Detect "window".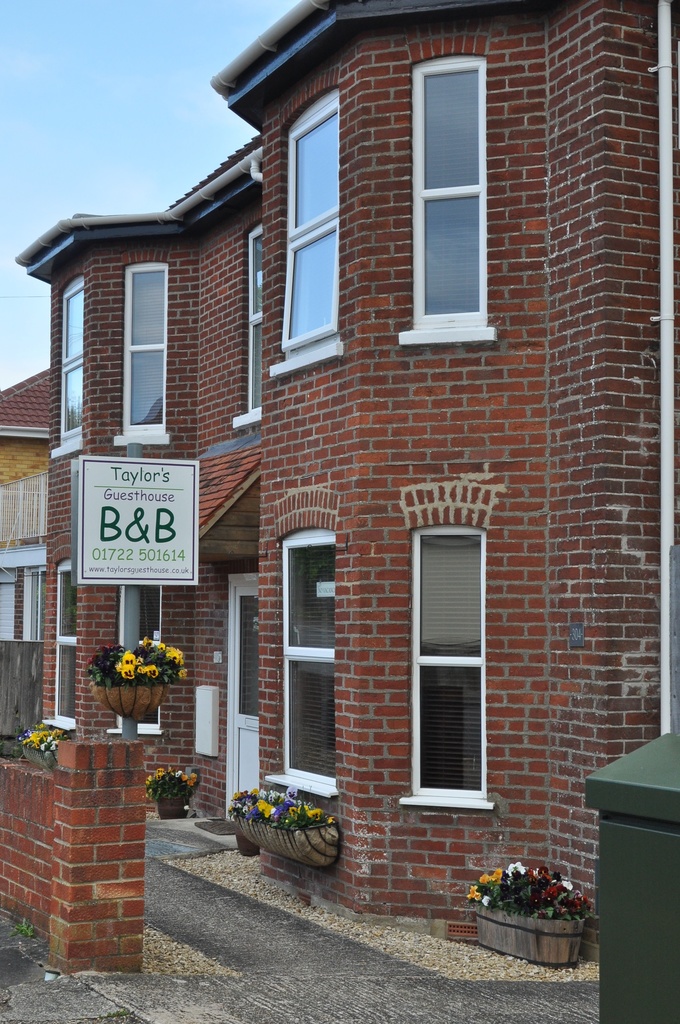
Detected at detection(122, 259, 168, 442).
